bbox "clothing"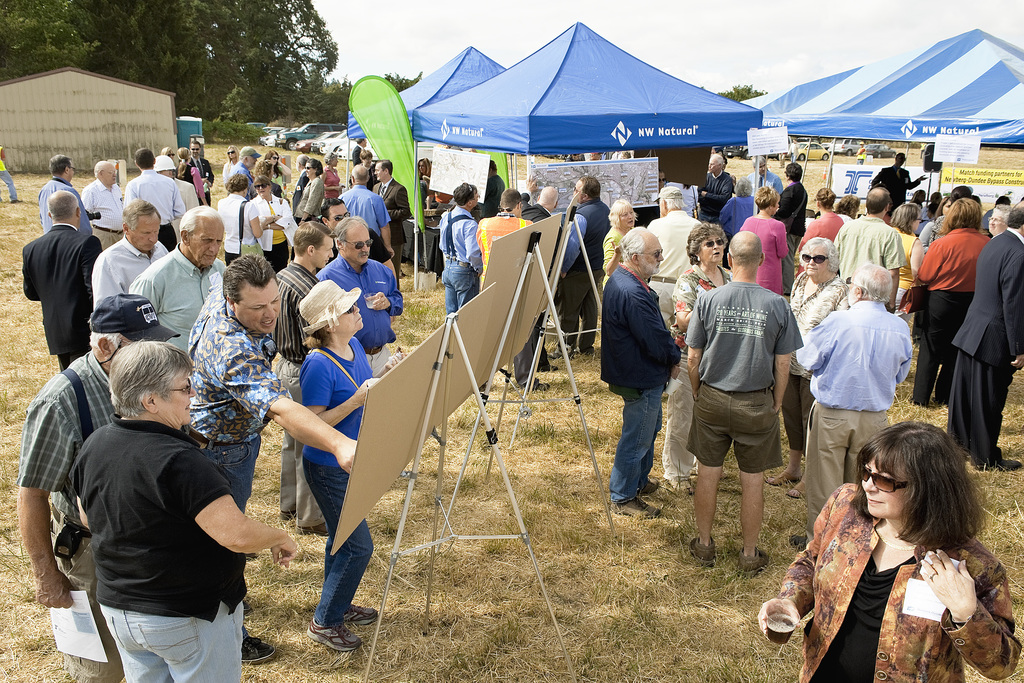
select_region(733, 213, 789, 309)
